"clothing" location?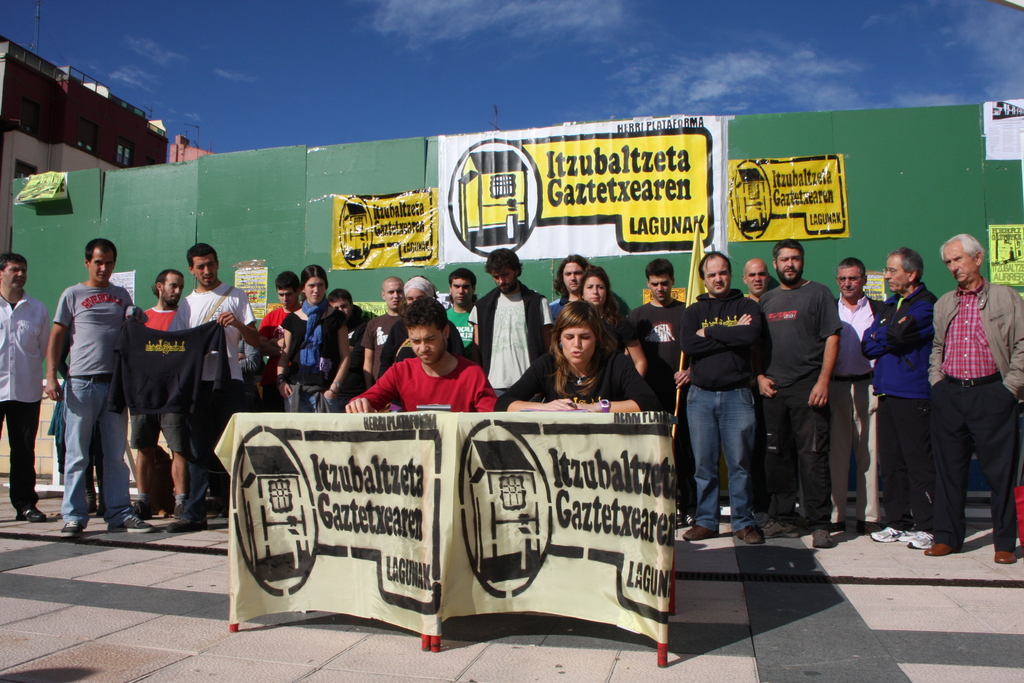
{"x1": 161, "y1": 281, "x2": 256, "y2": 518}
